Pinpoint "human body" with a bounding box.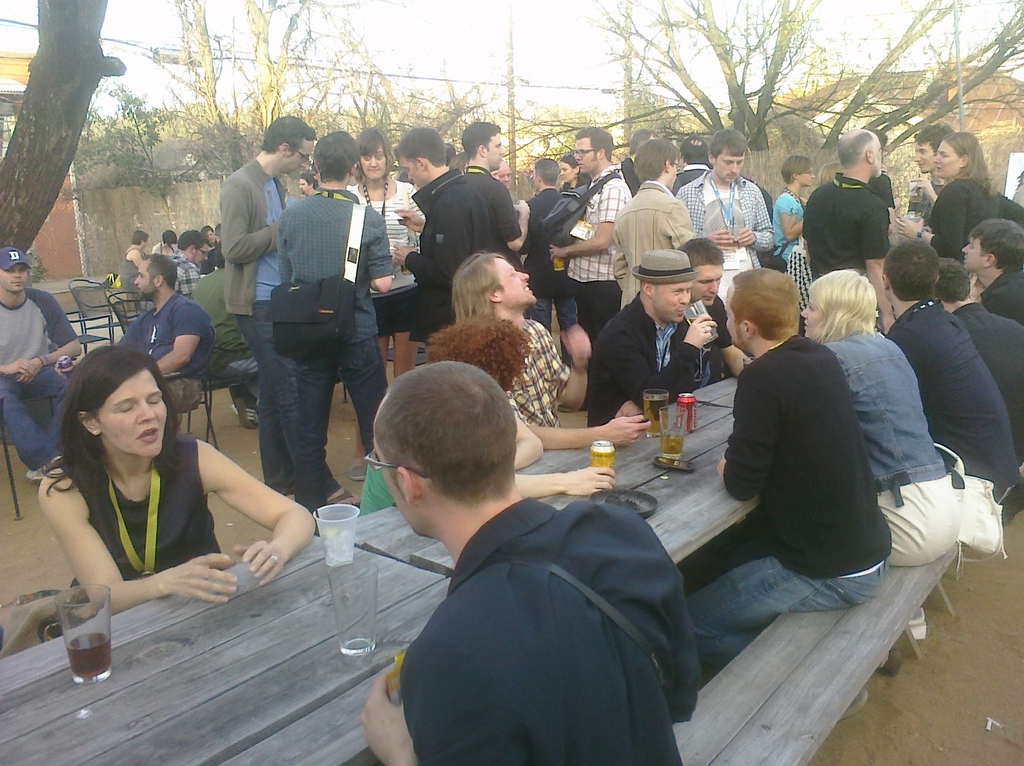
<region>806, 174, 897, 336</region>.
